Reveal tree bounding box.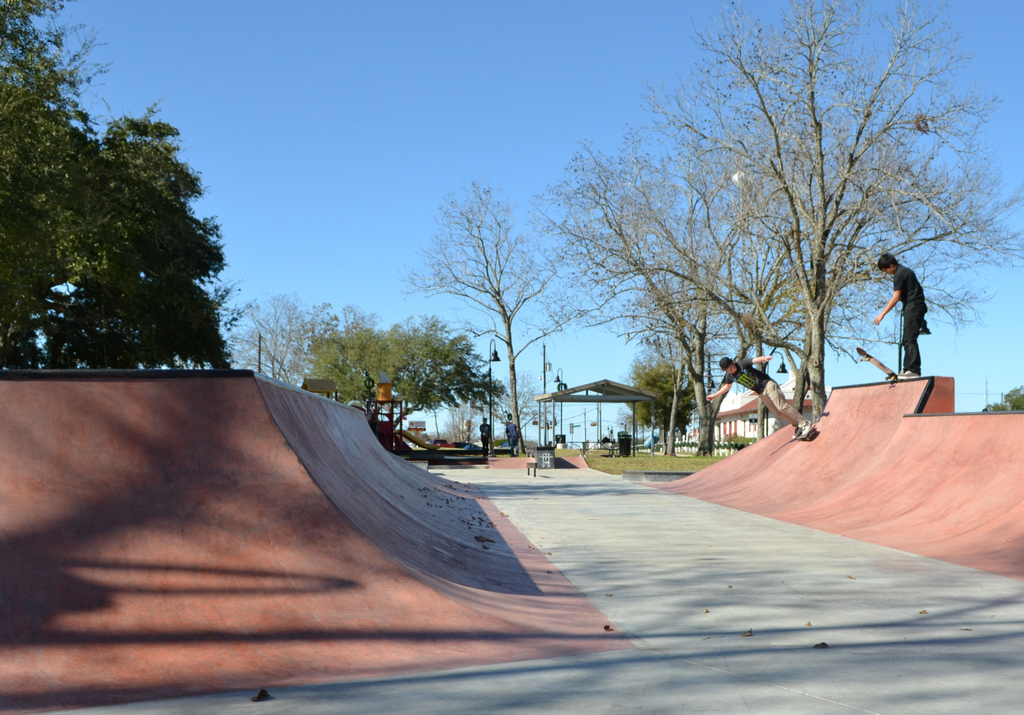
Revealed: box=[514, 131, 714, 479].
